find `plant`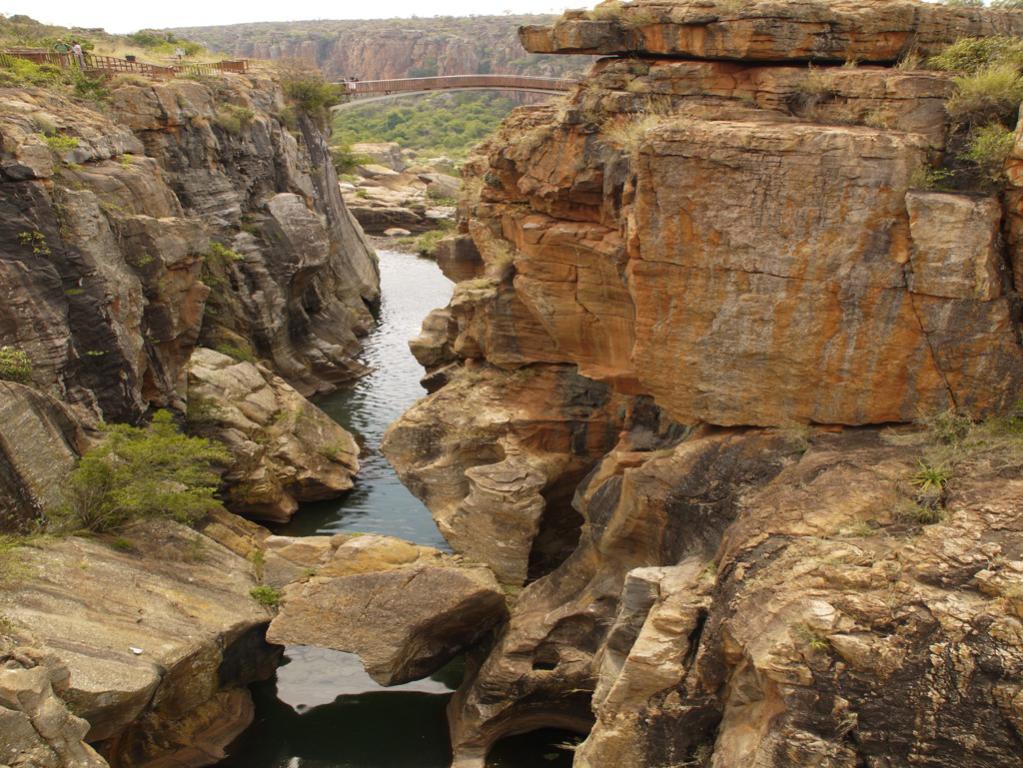
(907, 400, 1022, 521)
